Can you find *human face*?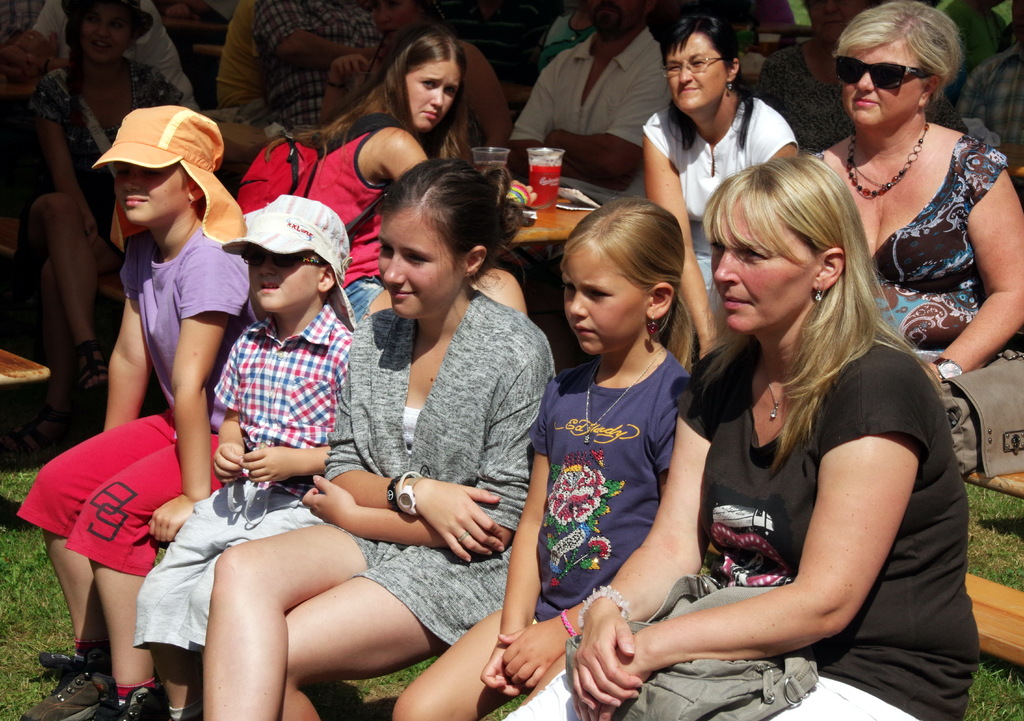
Yes, bounding box: bbox=[559, 247, 646, 355].
